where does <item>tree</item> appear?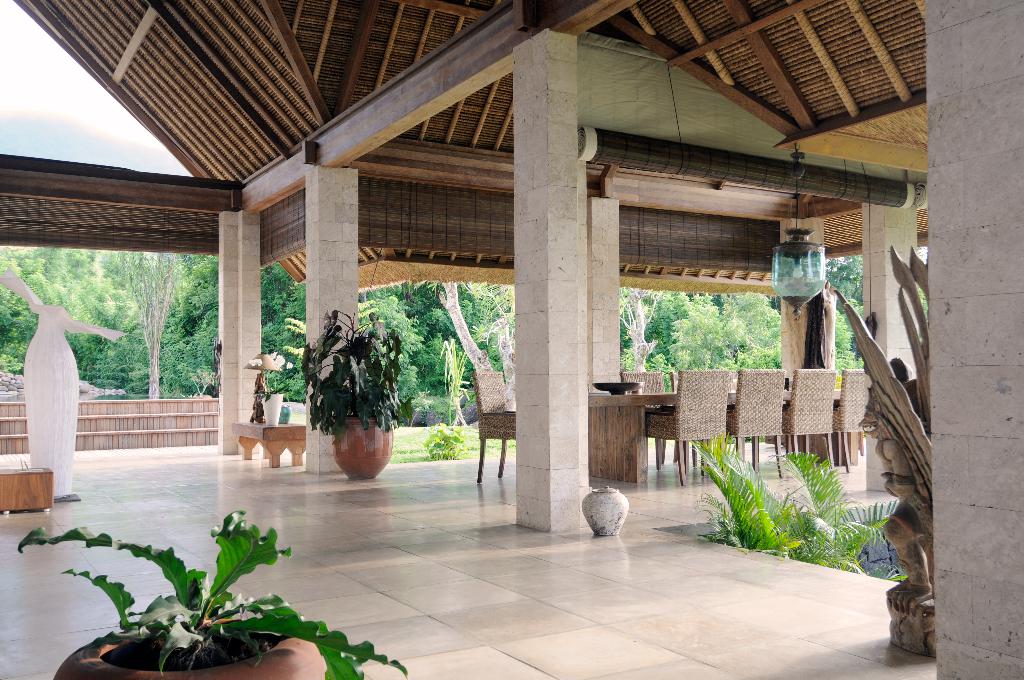
Appears at select_region(621, 287, 785, 395).
